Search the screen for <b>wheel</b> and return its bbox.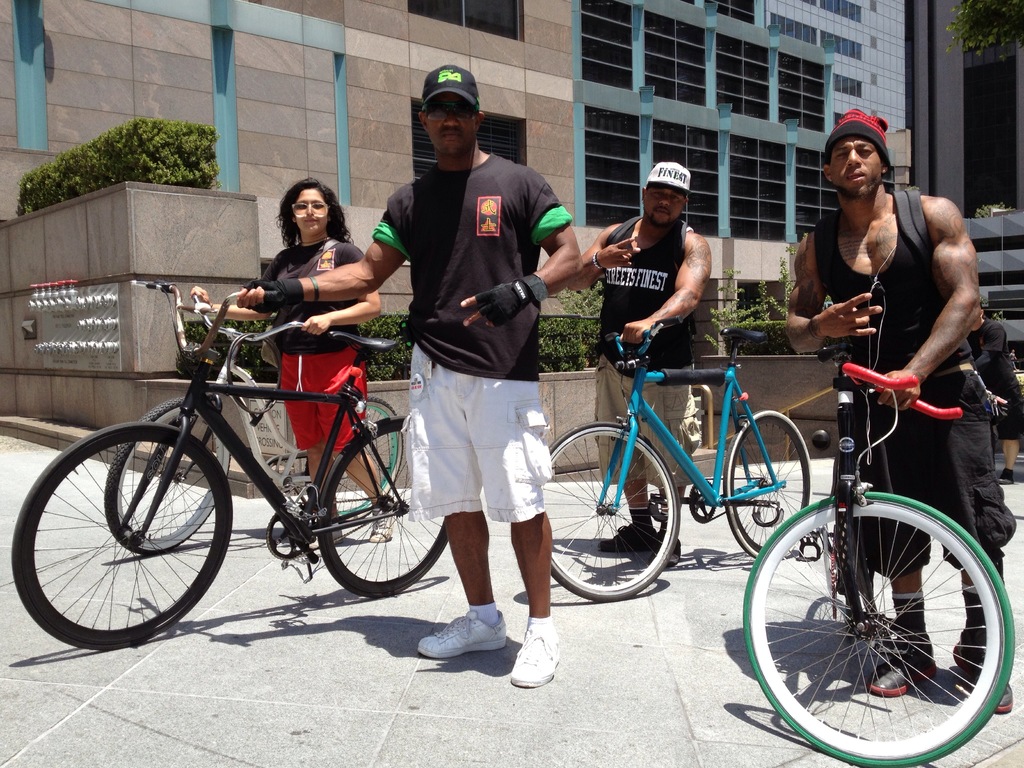
Found: bbox(335, 396, 405, 513).
